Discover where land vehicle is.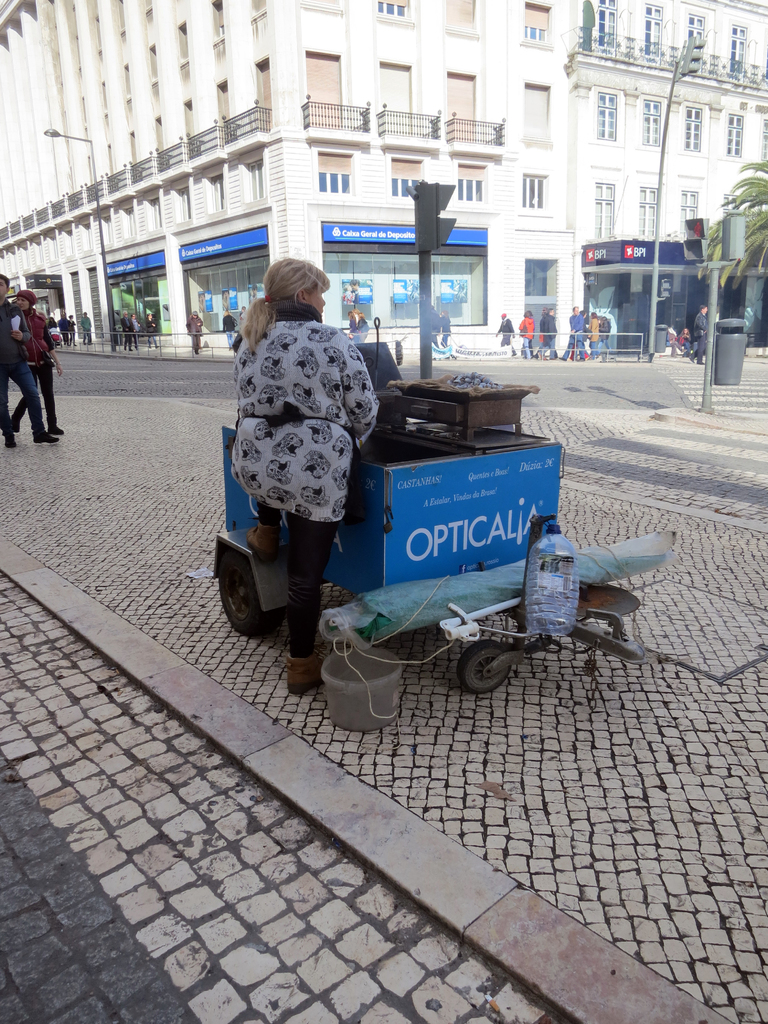
Discovered at box(207, 313, 650, 692).
